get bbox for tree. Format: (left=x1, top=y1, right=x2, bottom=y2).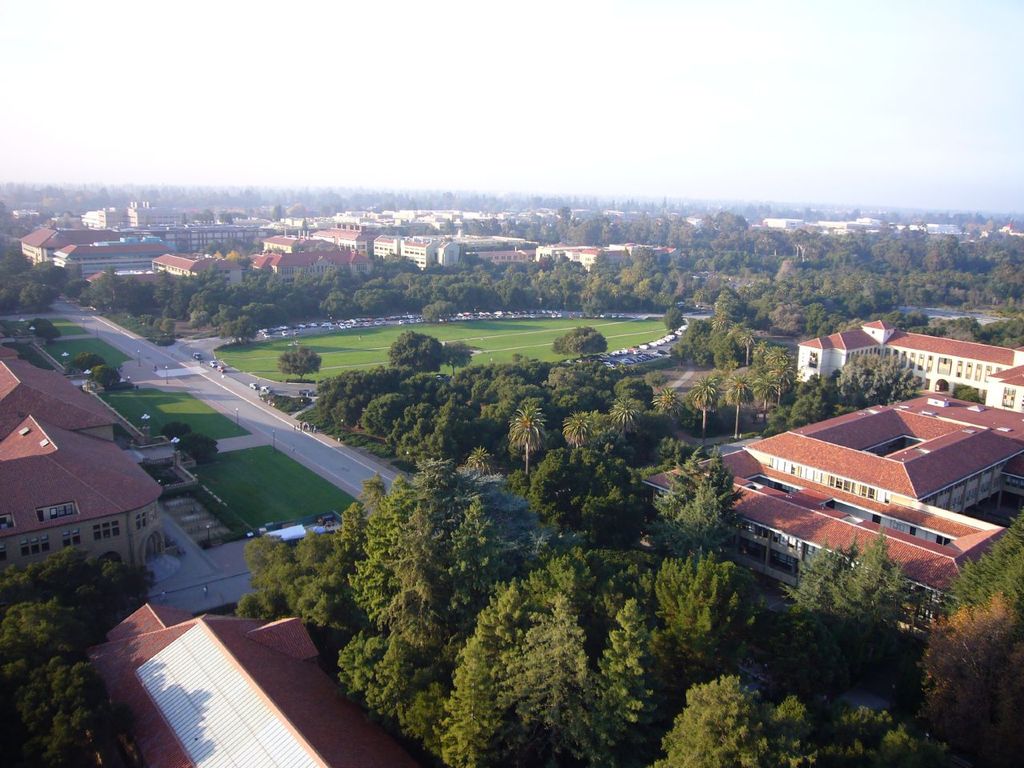
(left=722, top=373, right=754, bottom=439).
